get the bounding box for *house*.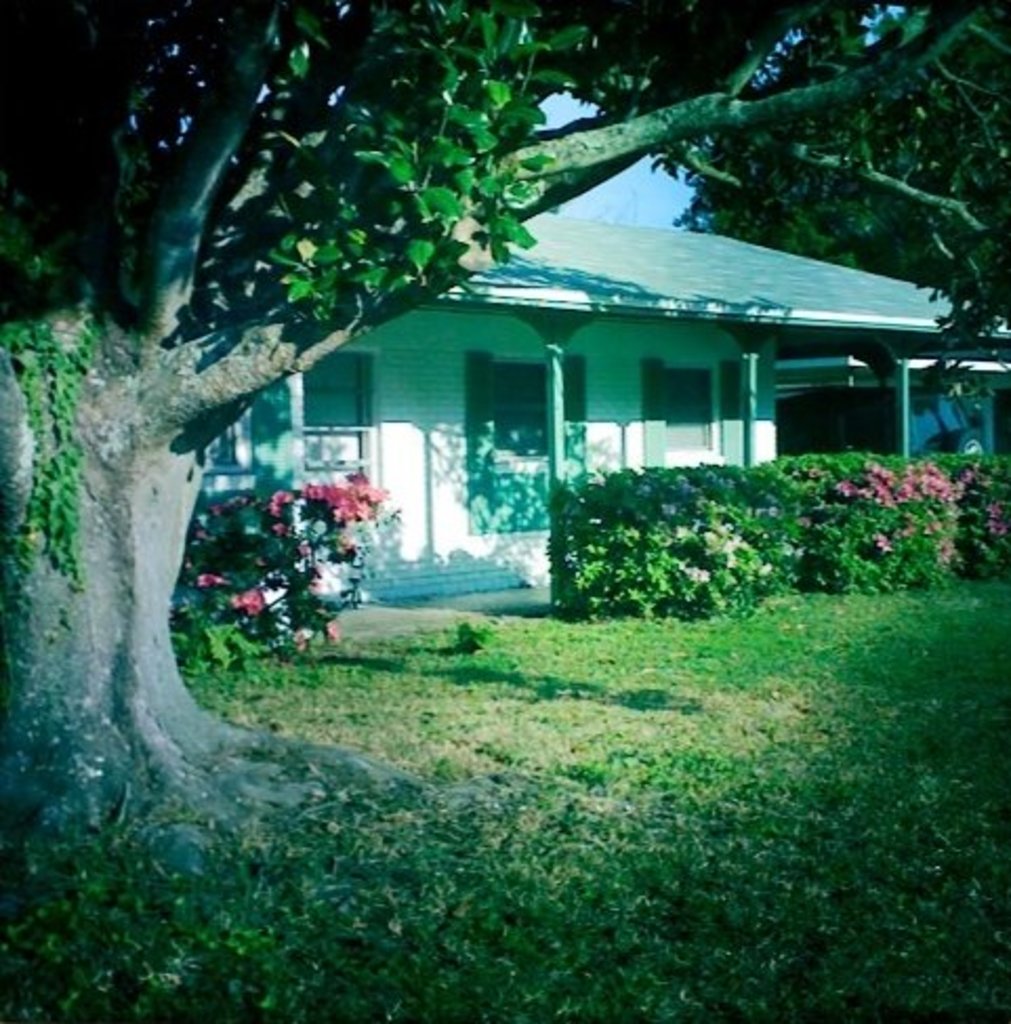
(172, 198, 982, 597).
